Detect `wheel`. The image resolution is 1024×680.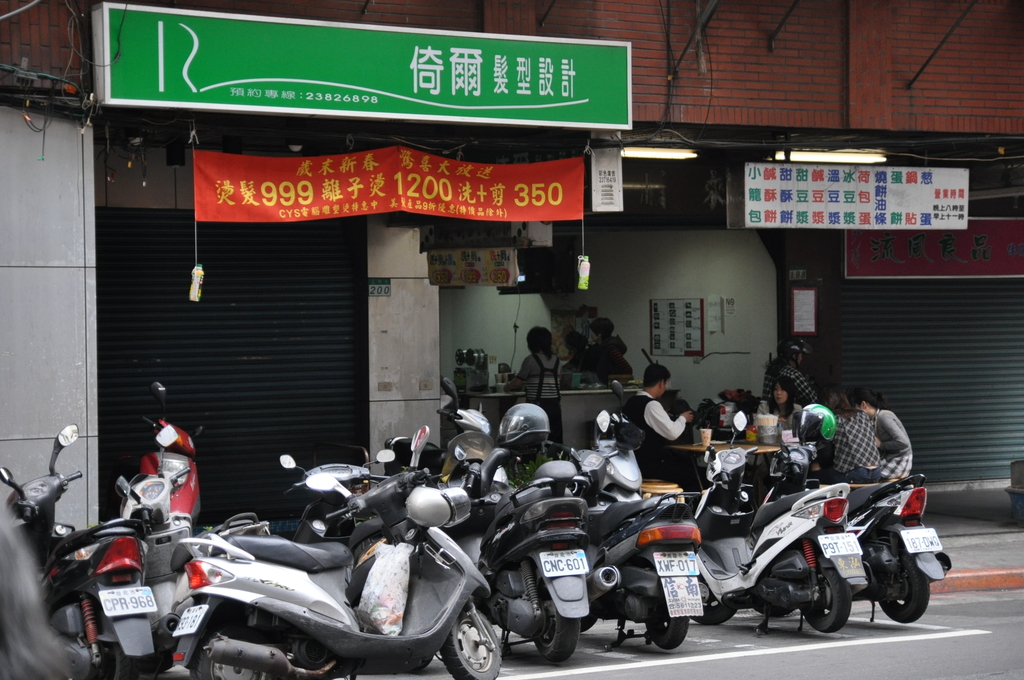
select_region(646, 612, 691, 648).
